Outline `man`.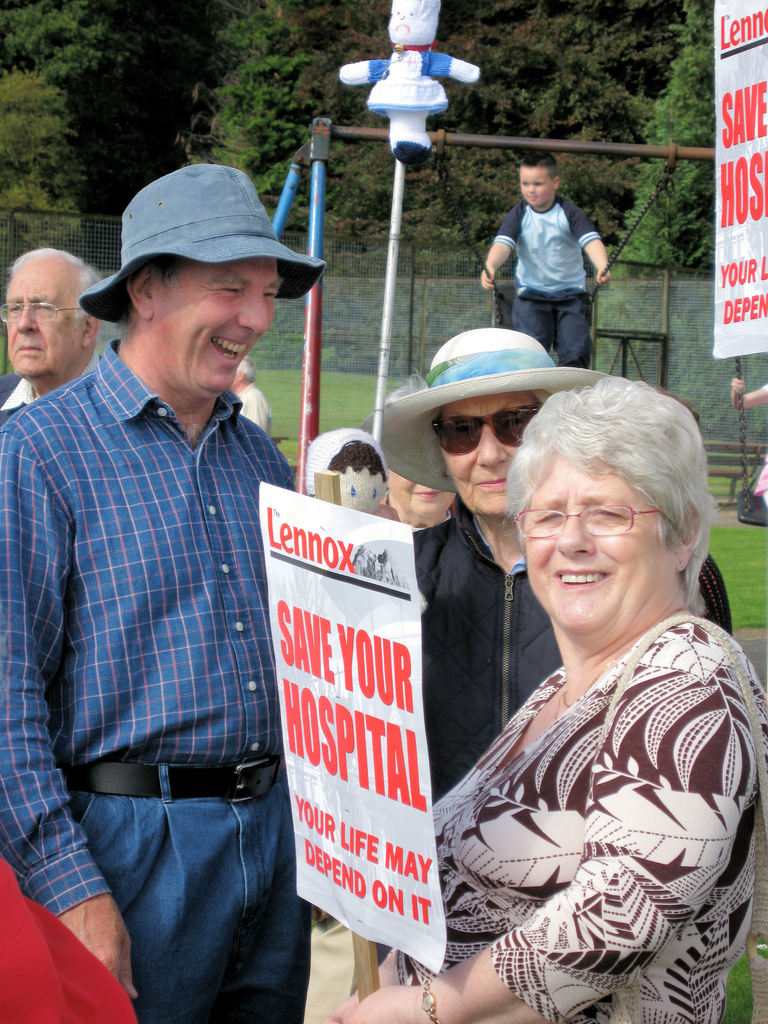
Outline: Rect(0, 246, 104, 449).
